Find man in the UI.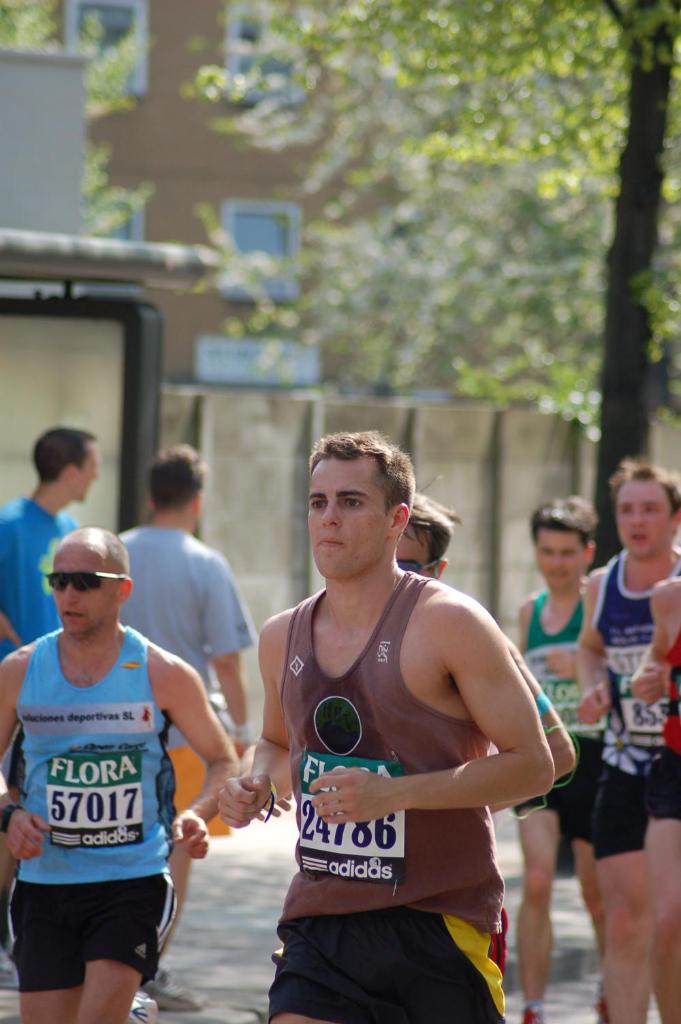
UI element at rect(219, 417, 554, 1023).
